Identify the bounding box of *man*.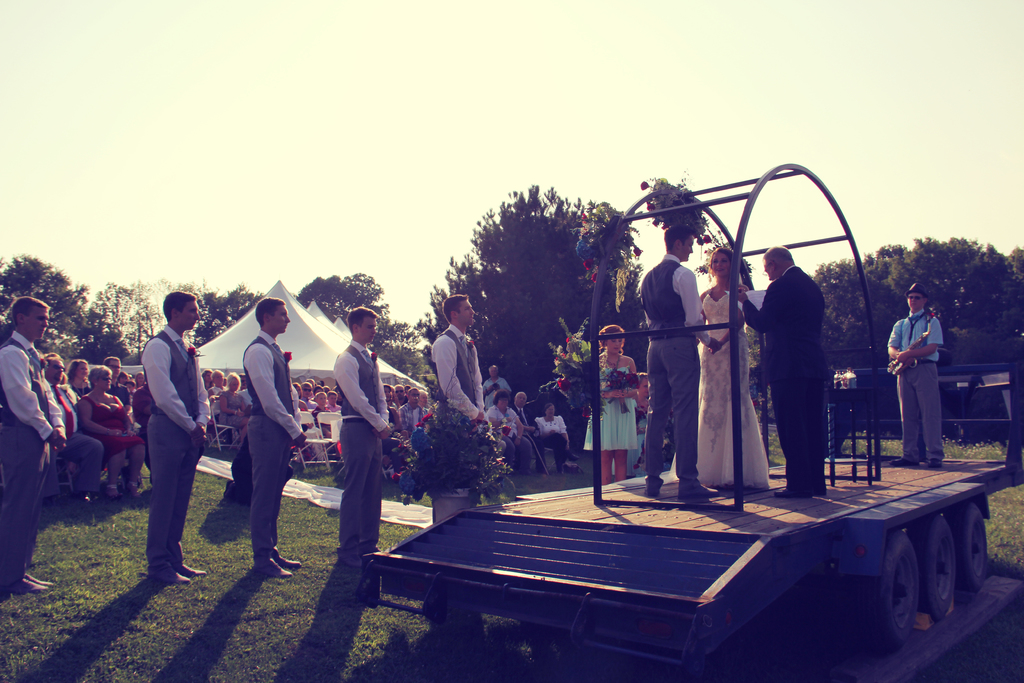
region(393, 387, 431, 486).
